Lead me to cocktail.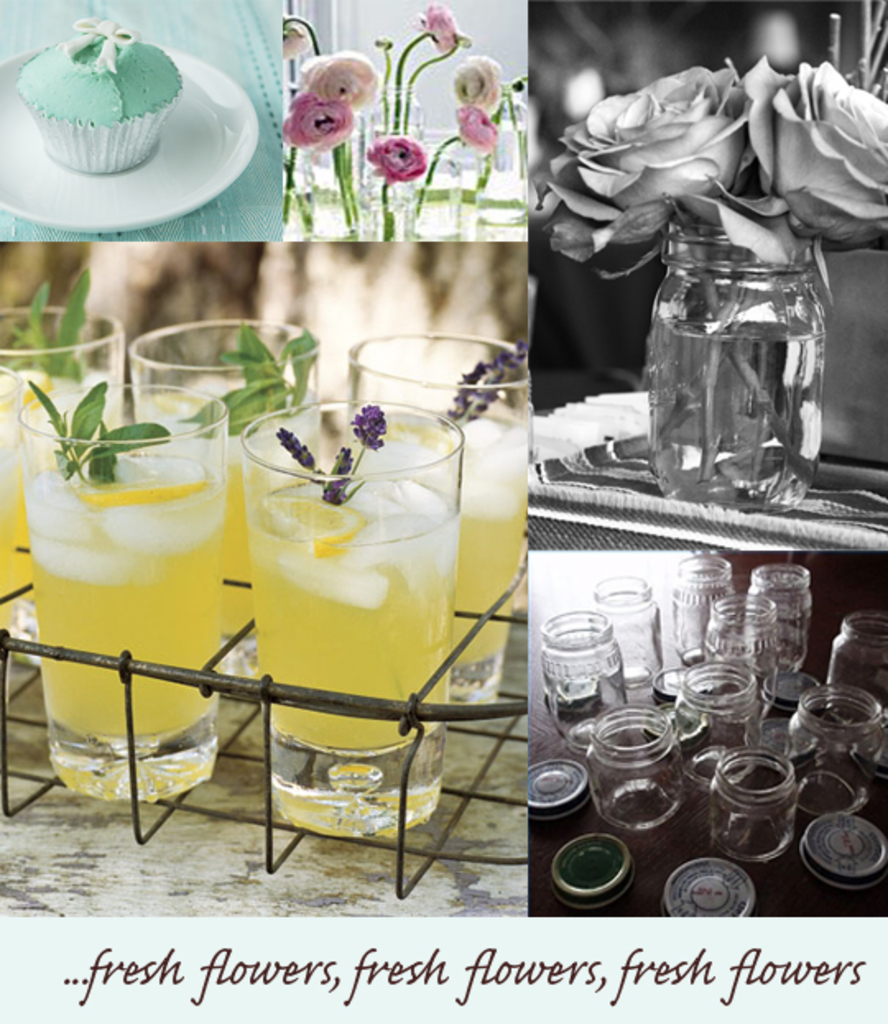
Lead to 0, 307, 125, 605.
